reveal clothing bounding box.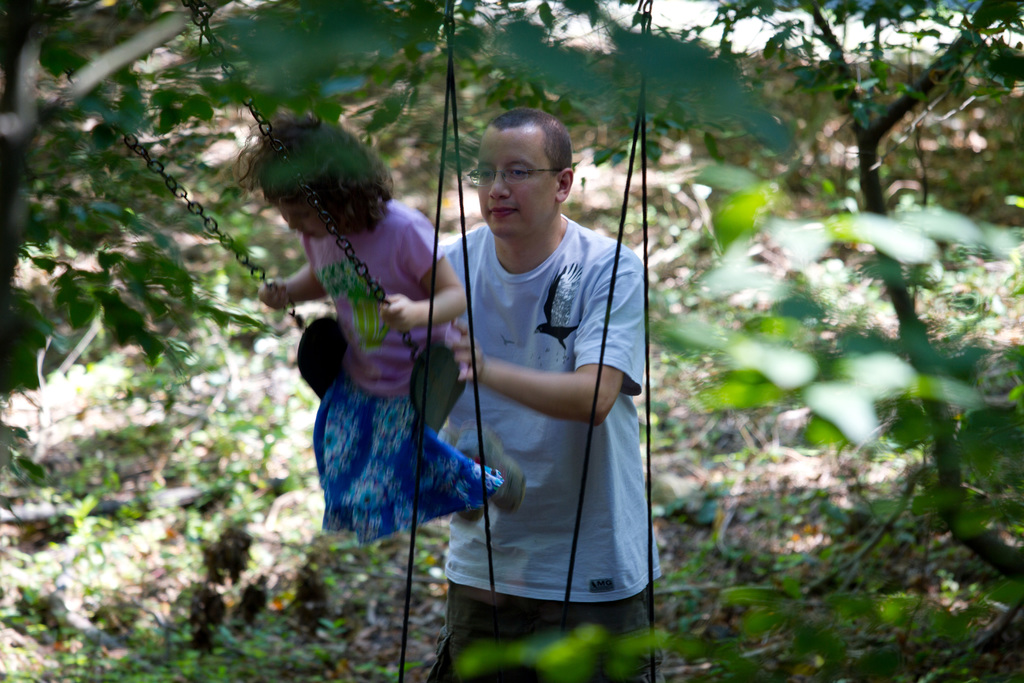
Revealed: x1=436, y1=158, x2=647, y2=624.
